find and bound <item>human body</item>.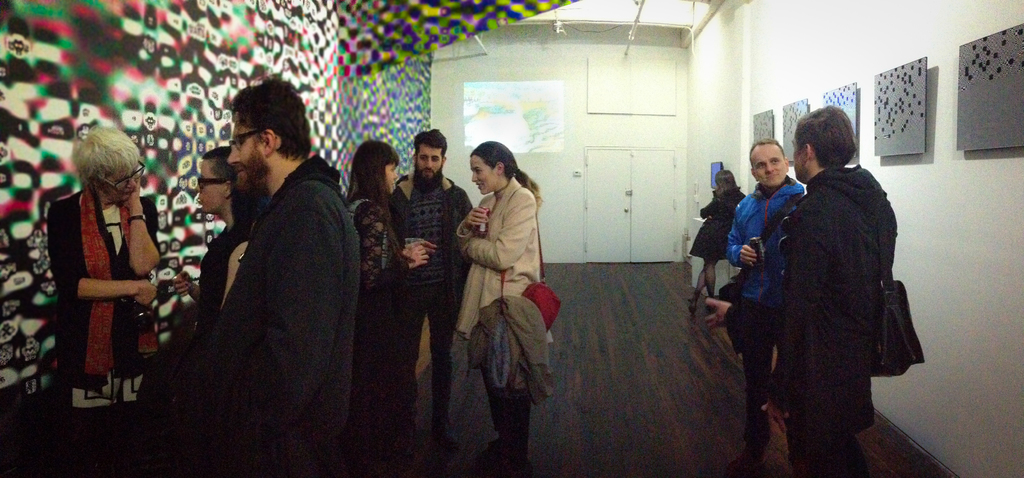
Bound: l=42, t=103, r=187, b=434.
